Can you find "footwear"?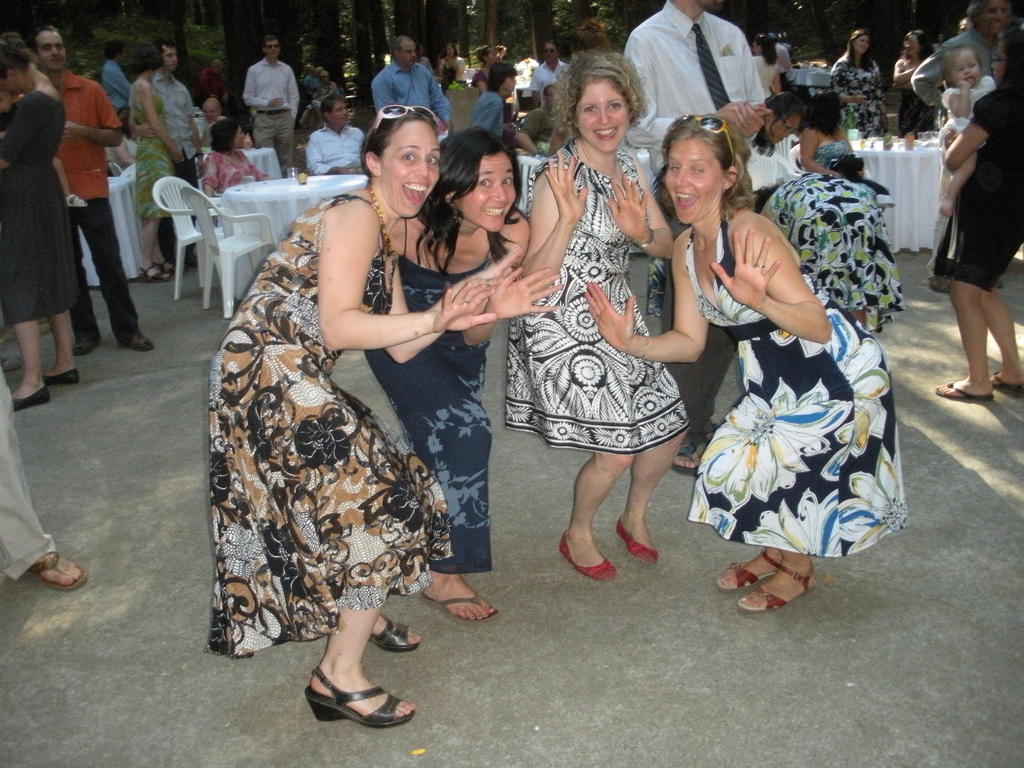
Yes, bounding box: box(28, 550, 86, 593).
